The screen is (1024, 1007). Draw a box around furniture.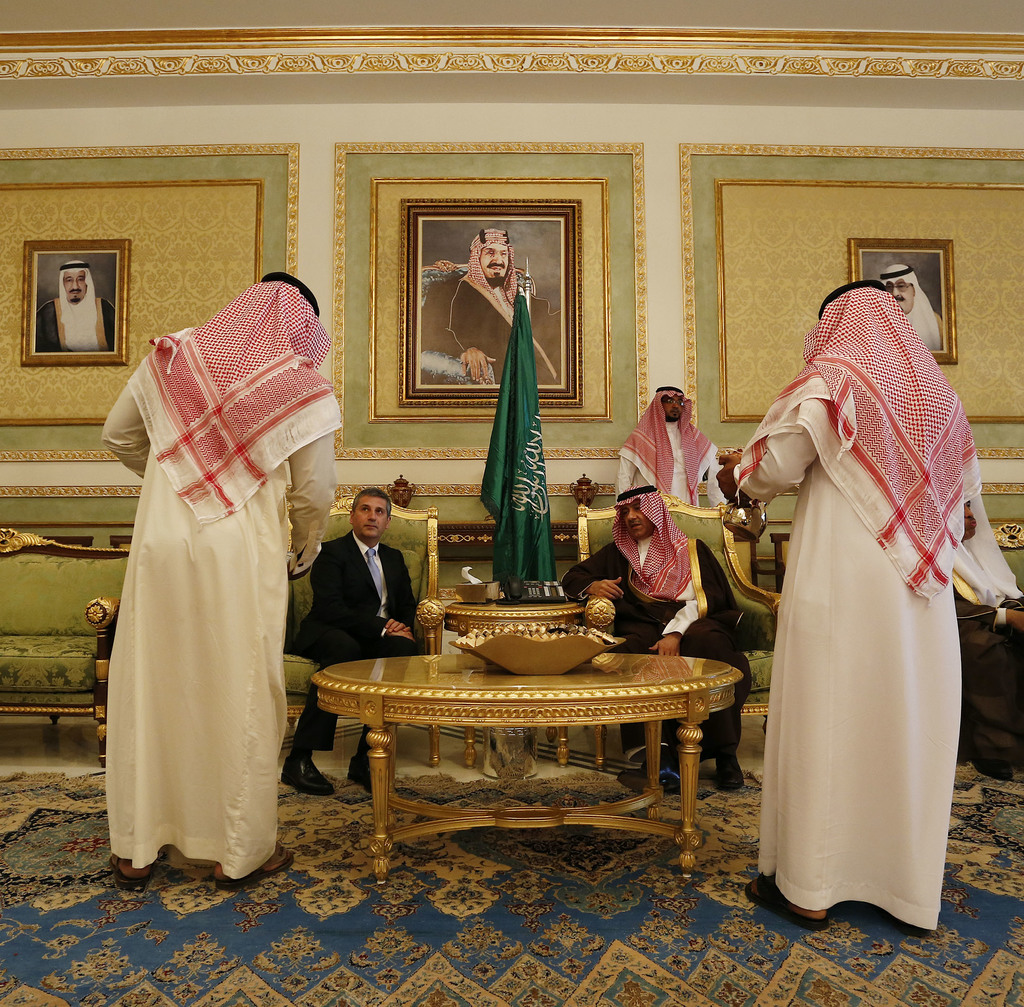
573:495:781:770.
